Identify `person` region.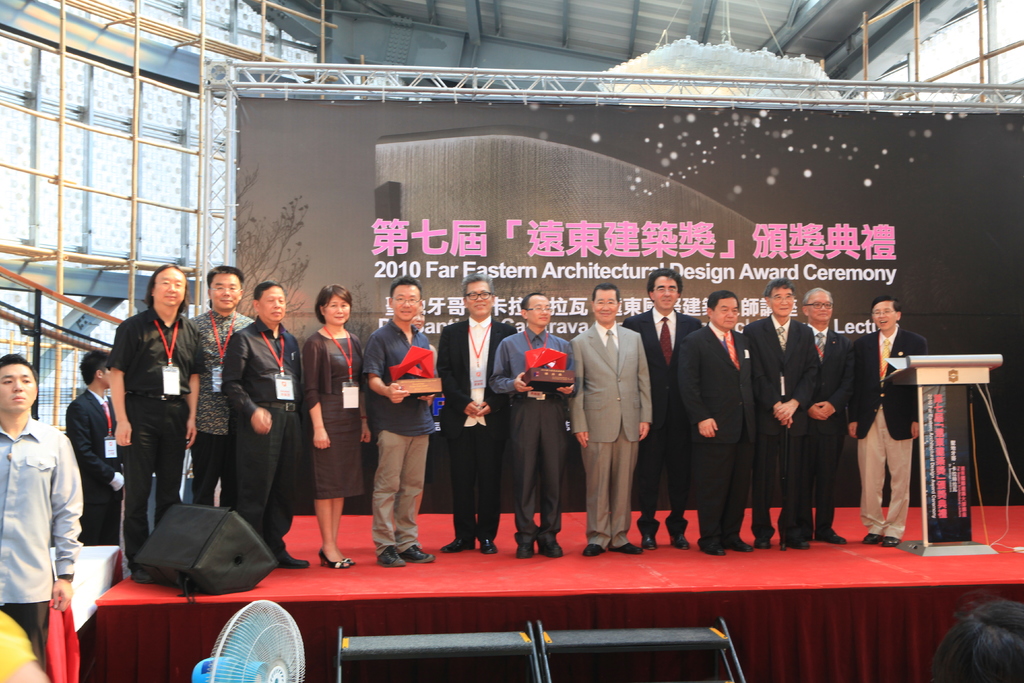
Region: region(439, 273, 516, 552).
